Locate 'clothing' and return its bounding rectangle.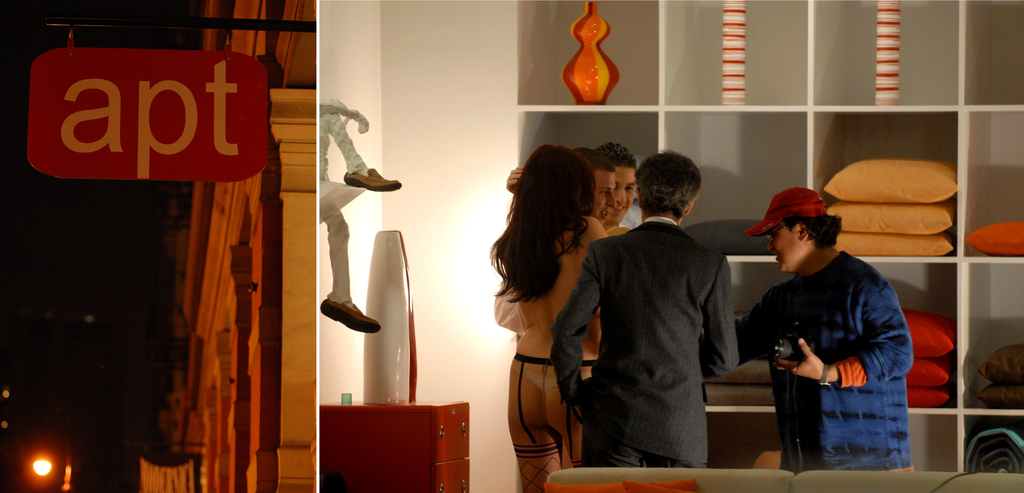
left=732, top=245, right=911, bottom=472.
